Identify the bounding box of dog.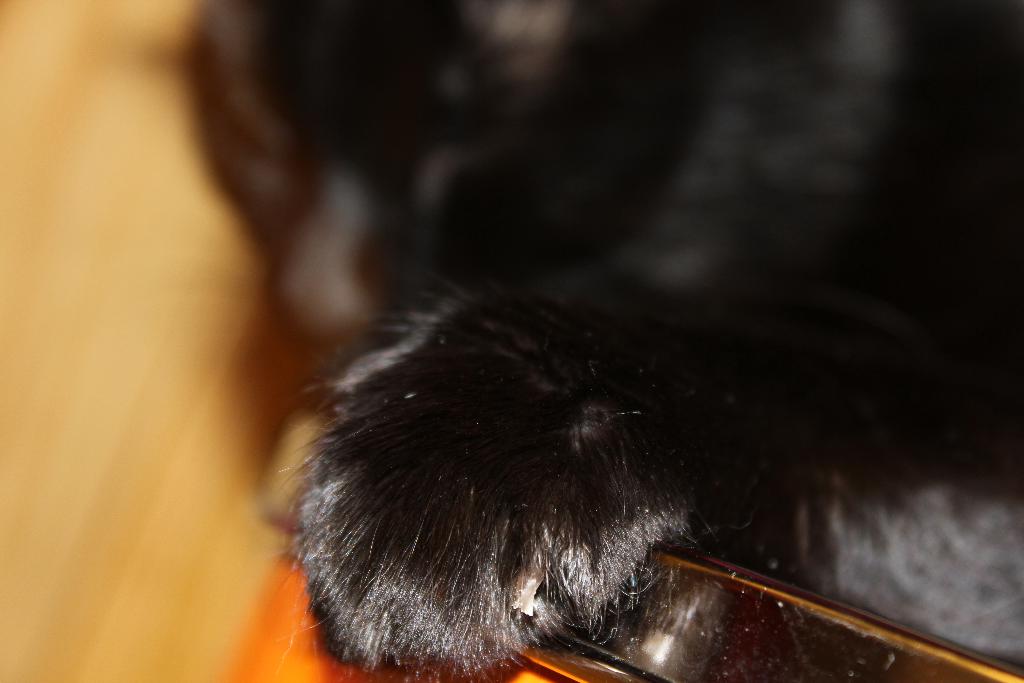
(left=182, top=0, right=1023, bottom=682).
